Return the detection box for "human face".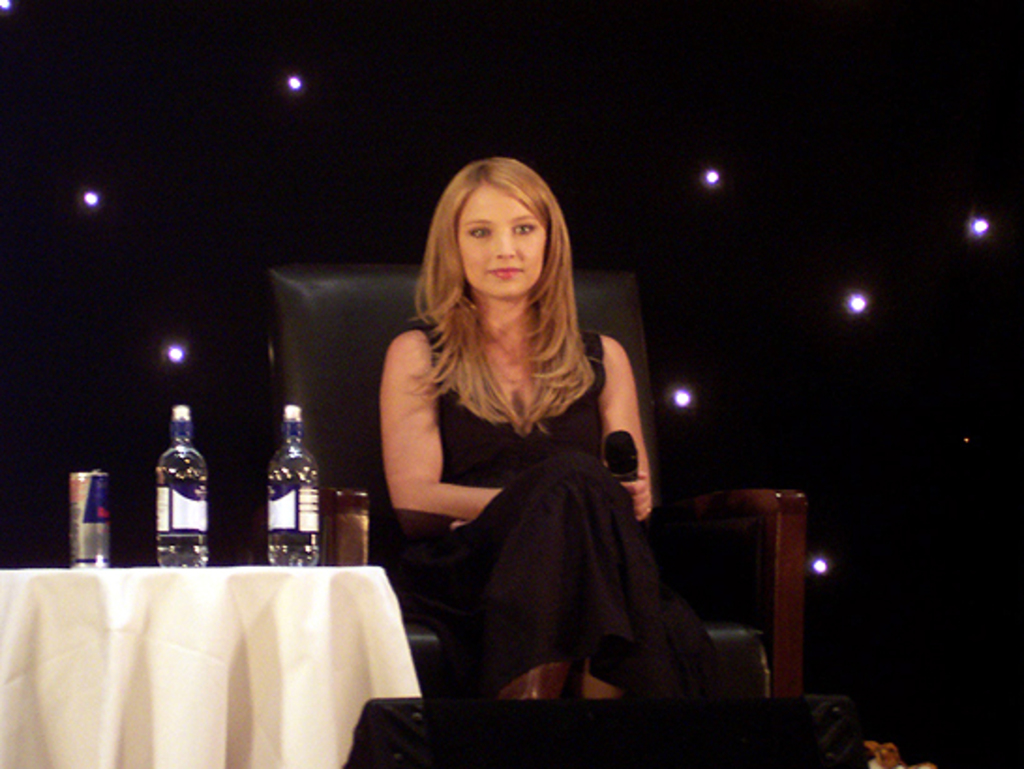
rect(454, 180, 546, 294).
